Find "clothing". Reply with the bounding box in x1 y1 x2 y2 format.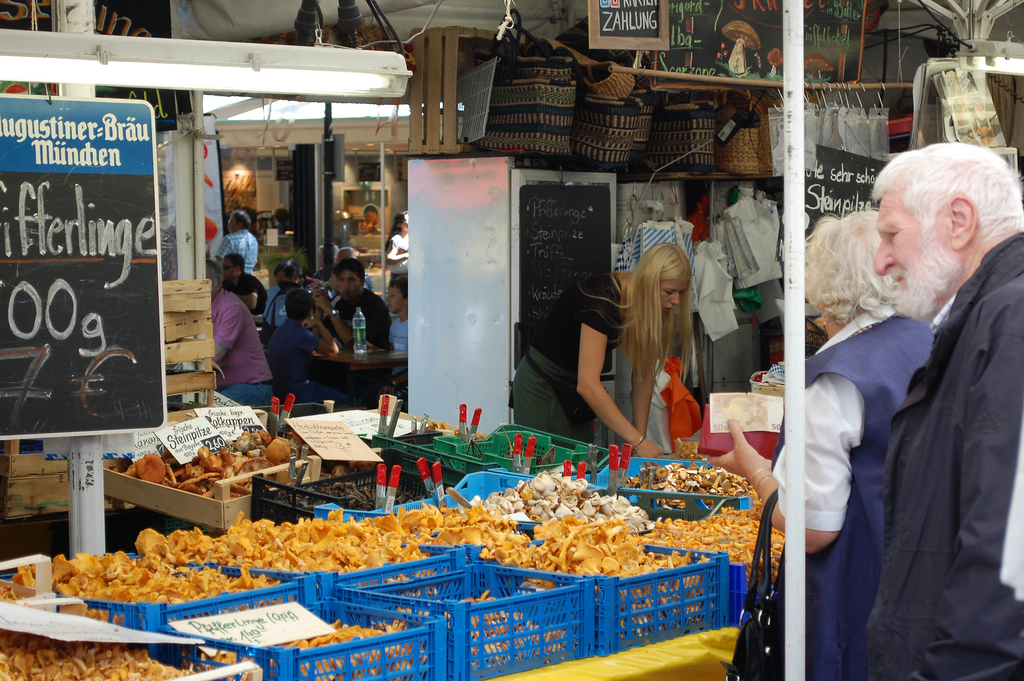
287 313 324 449.
